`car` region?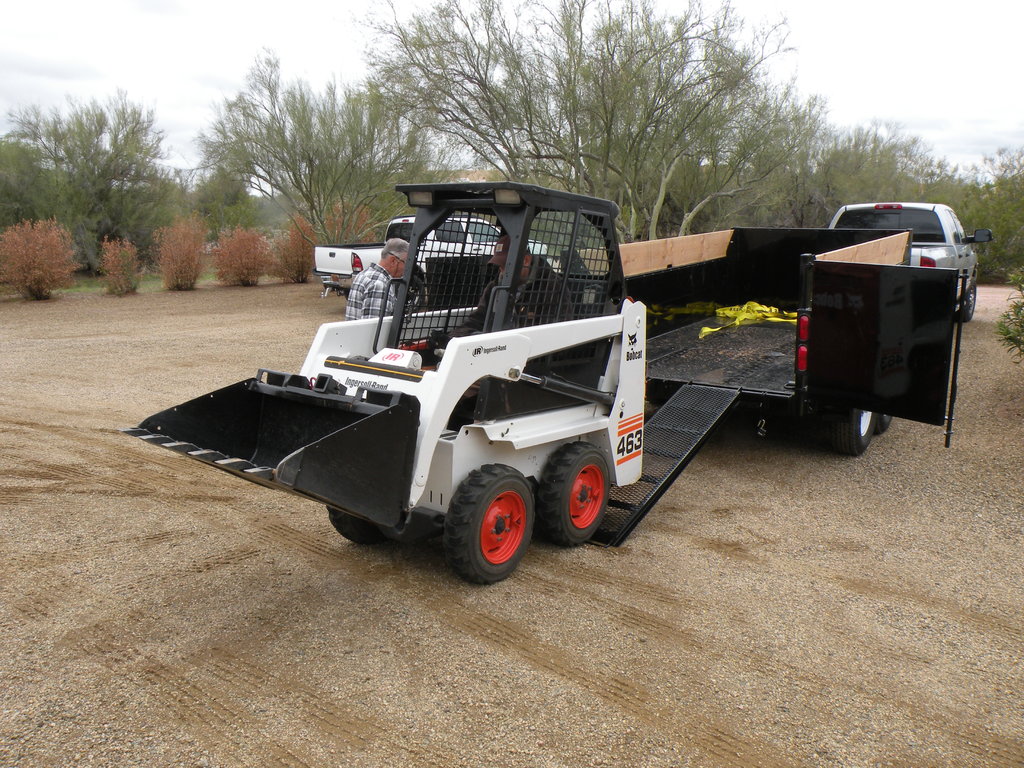
(x1=826, y1=200, x2=993, y2=317)
